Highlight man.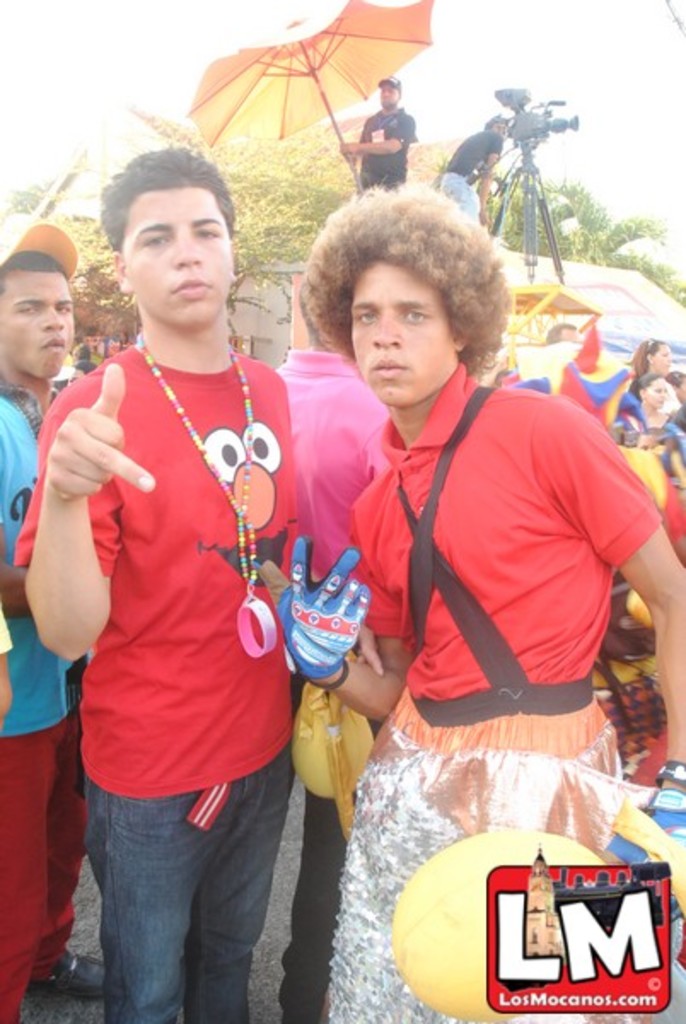
Highlighted region: bbox(12, 147, 311, 1022).
